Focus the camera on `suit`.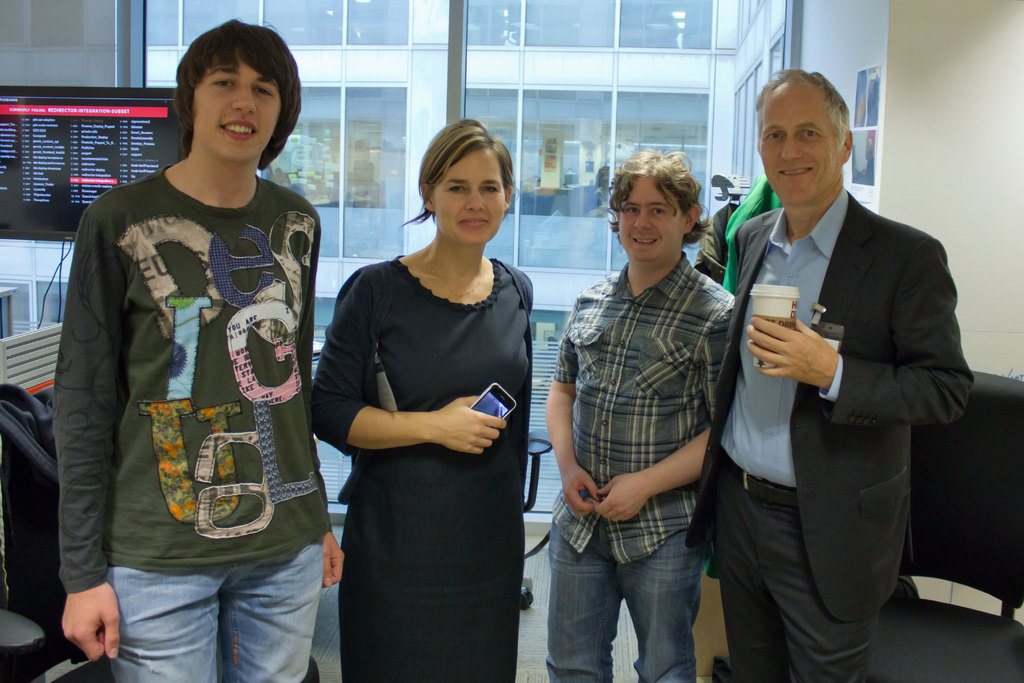
Focus region: 668/153/951/653.
